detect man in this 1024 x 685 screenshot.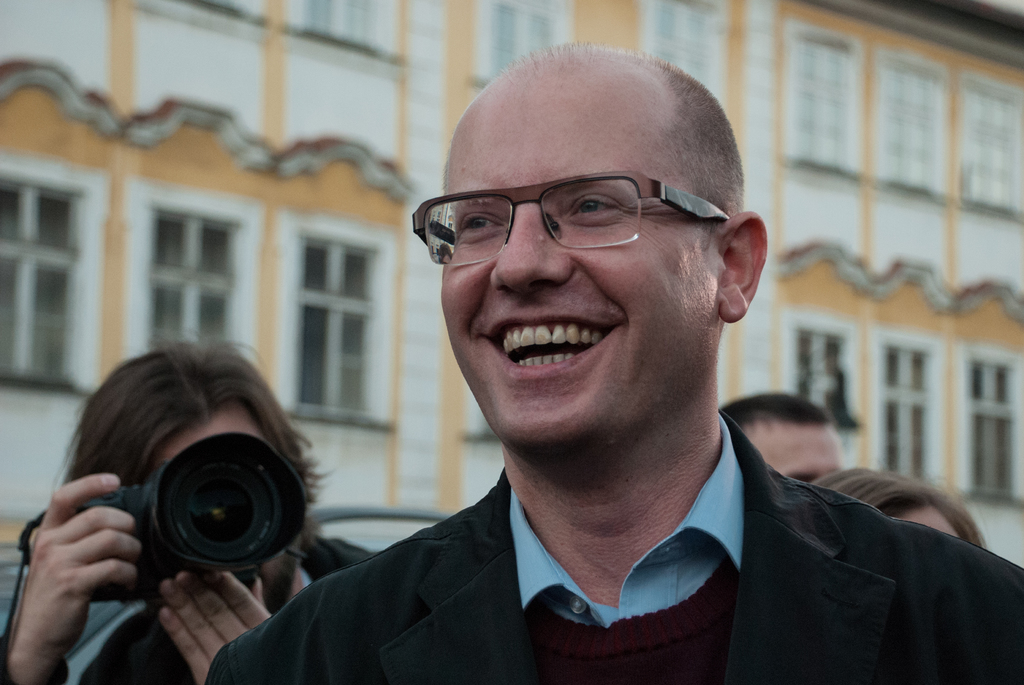
Detection: box(221, 68, 1012, 681).
